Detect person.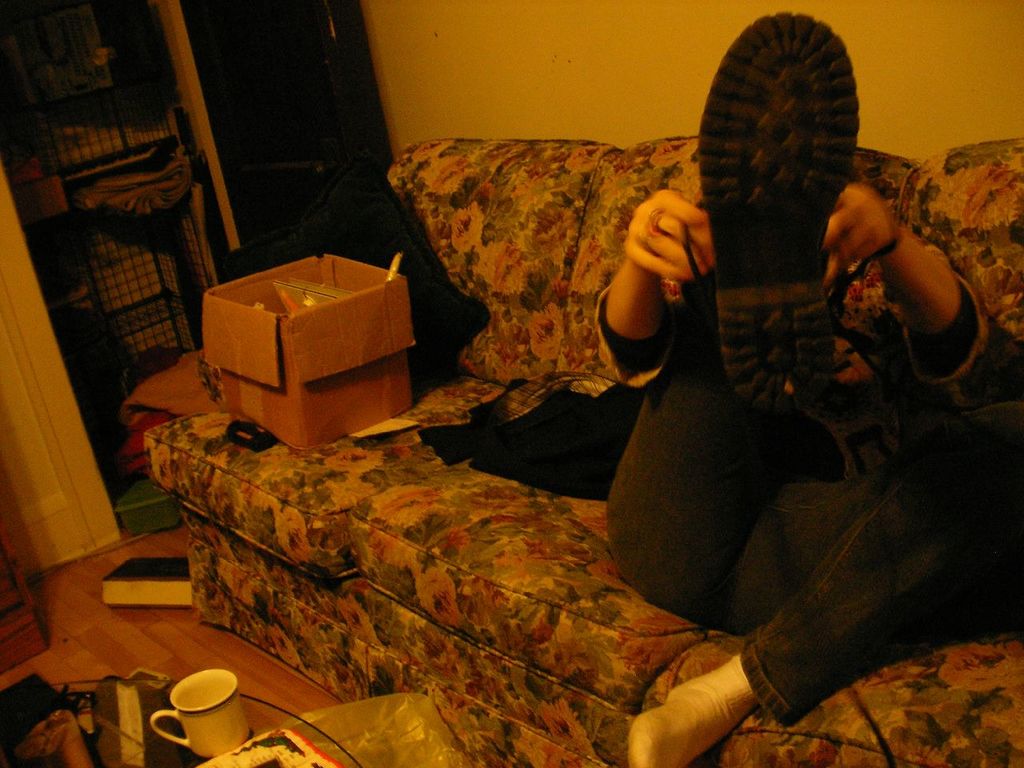
Detected at {"left": 520, "top": 0, "right": 1023, "bottom": 767}.
